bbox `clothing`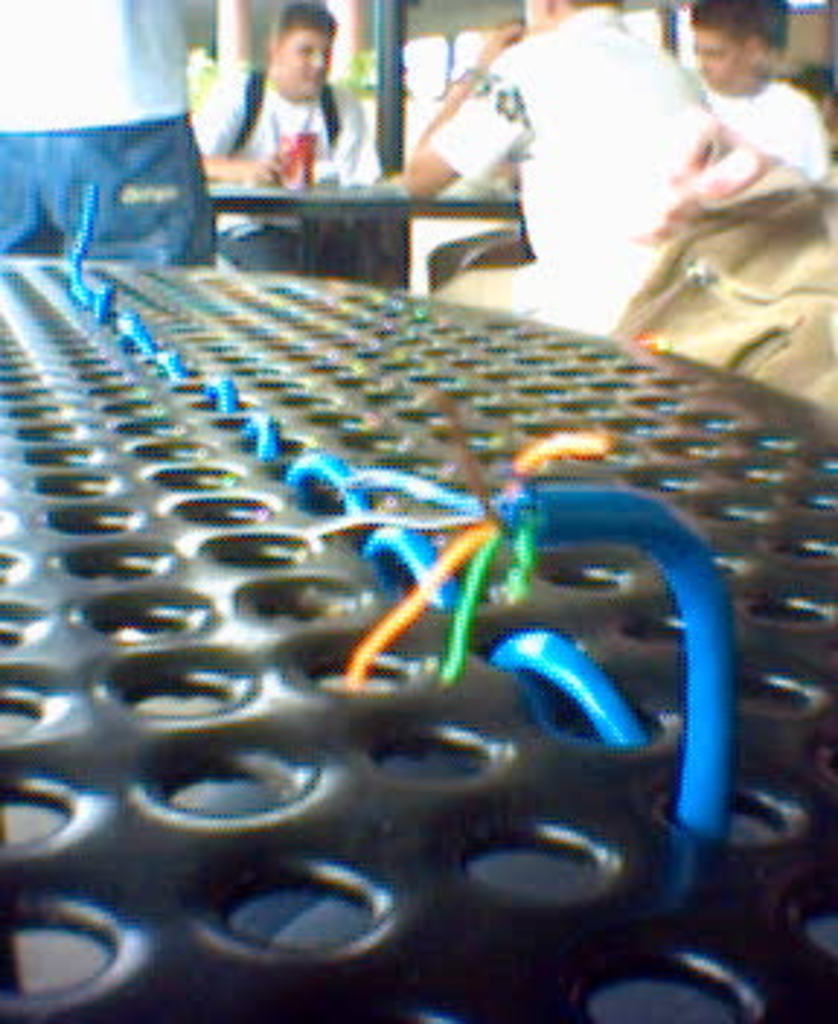
{"left": 425, "top": 15, "right": 722, "bottom": 303}
